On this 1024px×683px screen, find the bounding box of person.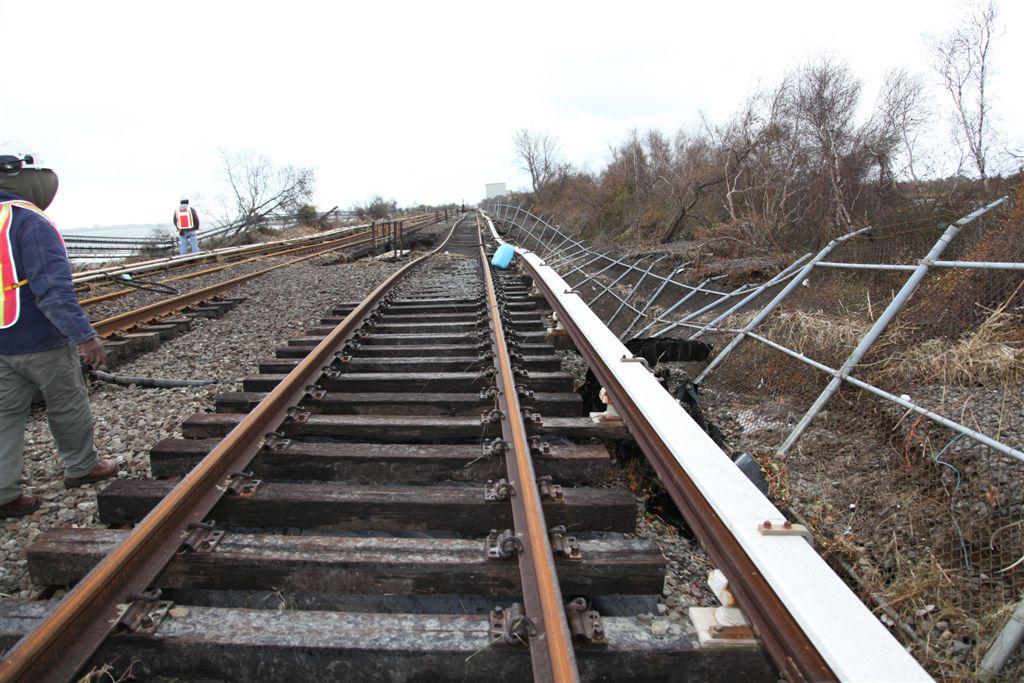
Bounding box: {"left": 168, "top": 192, "right": 202, "bottom": 255}.
